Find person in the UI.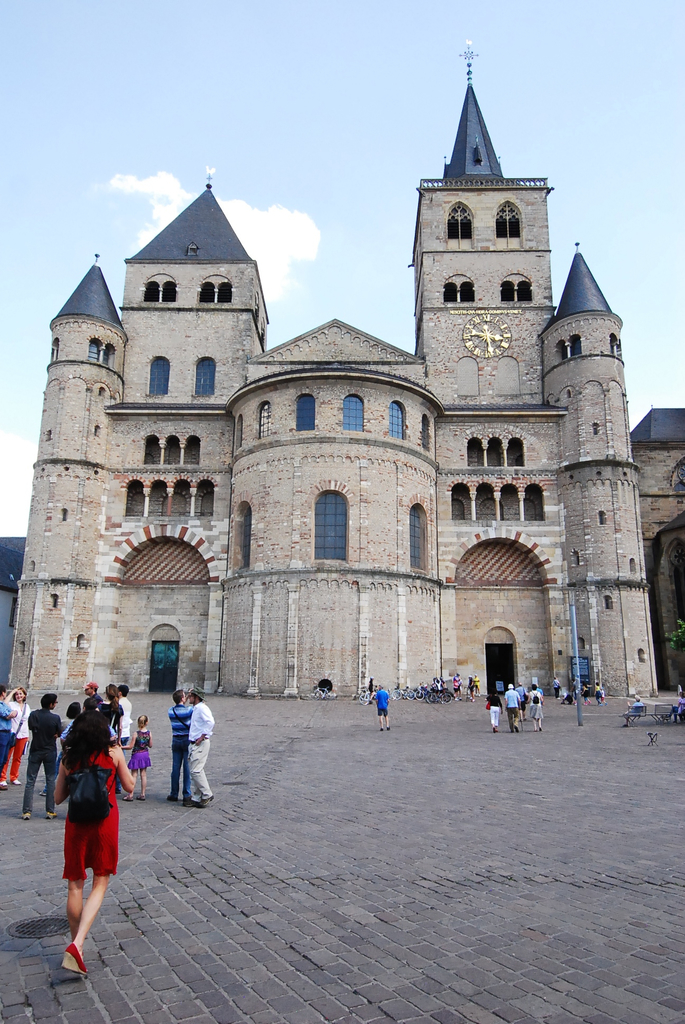
UI element at bbox=[17, 689, 69, 825].
